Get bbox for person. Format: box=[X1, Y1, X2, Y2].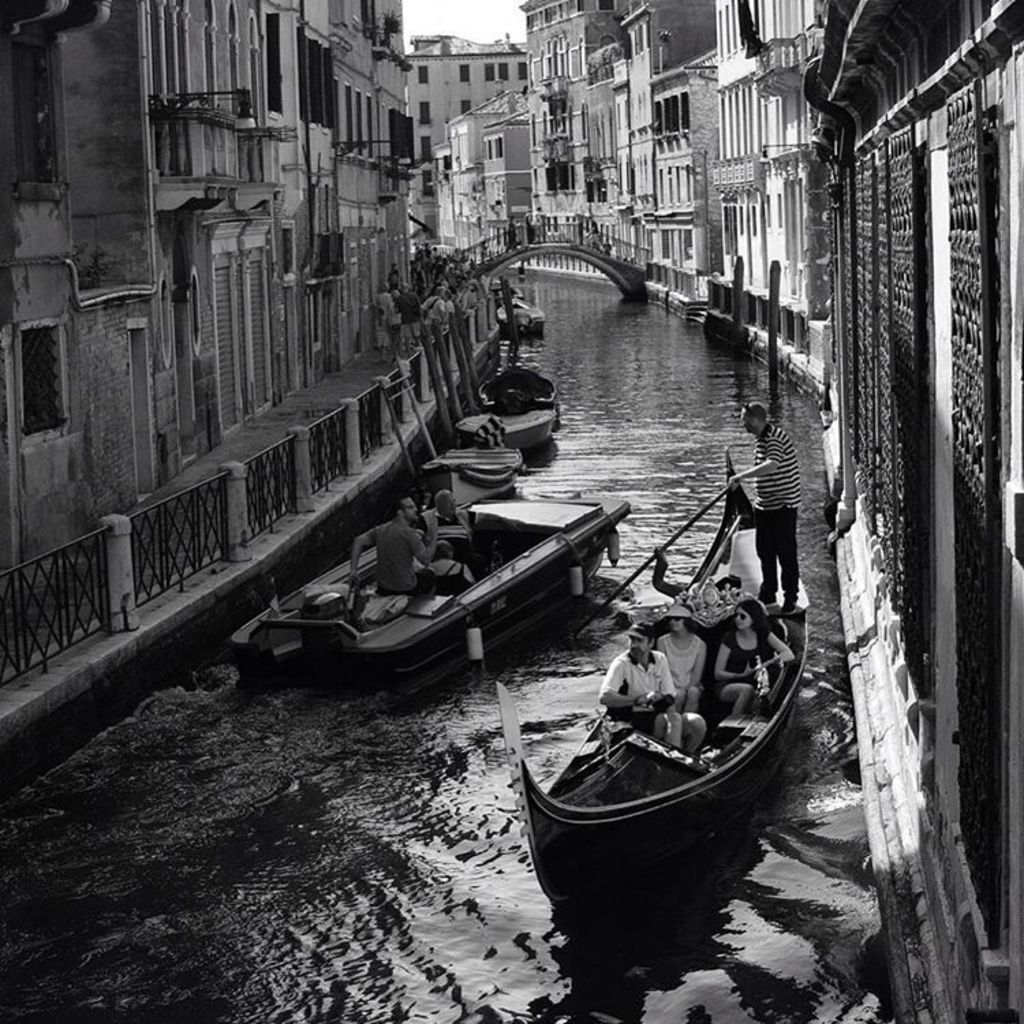
box=[713, 601, 796, 718].
